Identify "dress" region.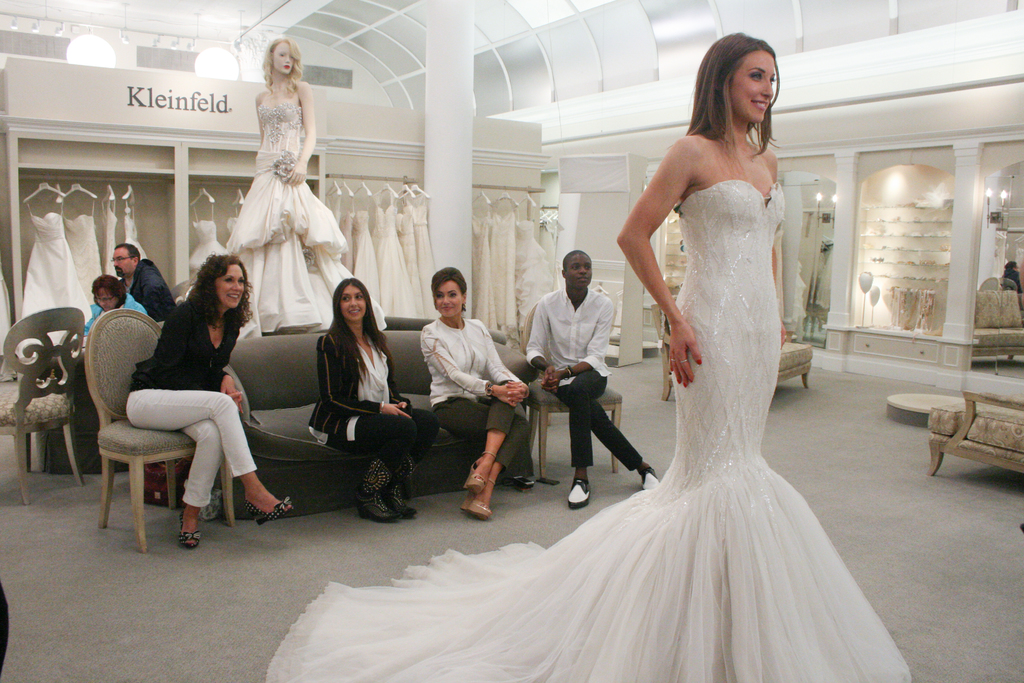
Region: (x1=15, y1=193, x2=90, y2=377).
